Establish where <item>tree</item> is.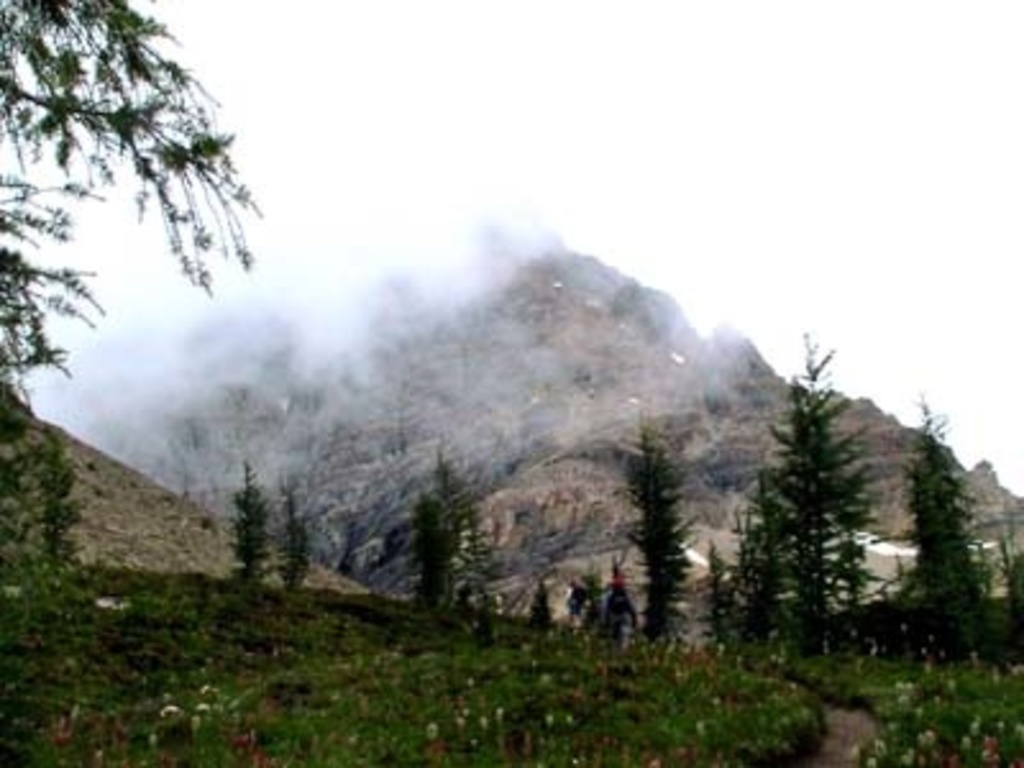
Established at 225:451:271:589.
